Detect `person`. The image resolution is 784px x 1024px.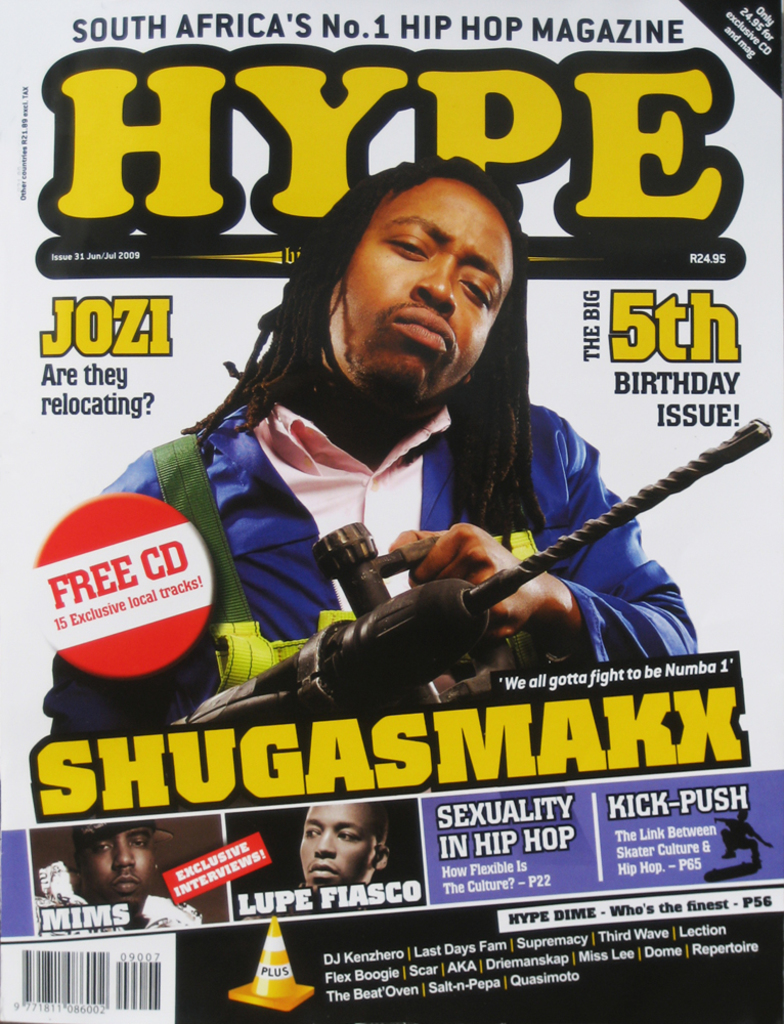
bbox=[301, 801, 388, 893].
